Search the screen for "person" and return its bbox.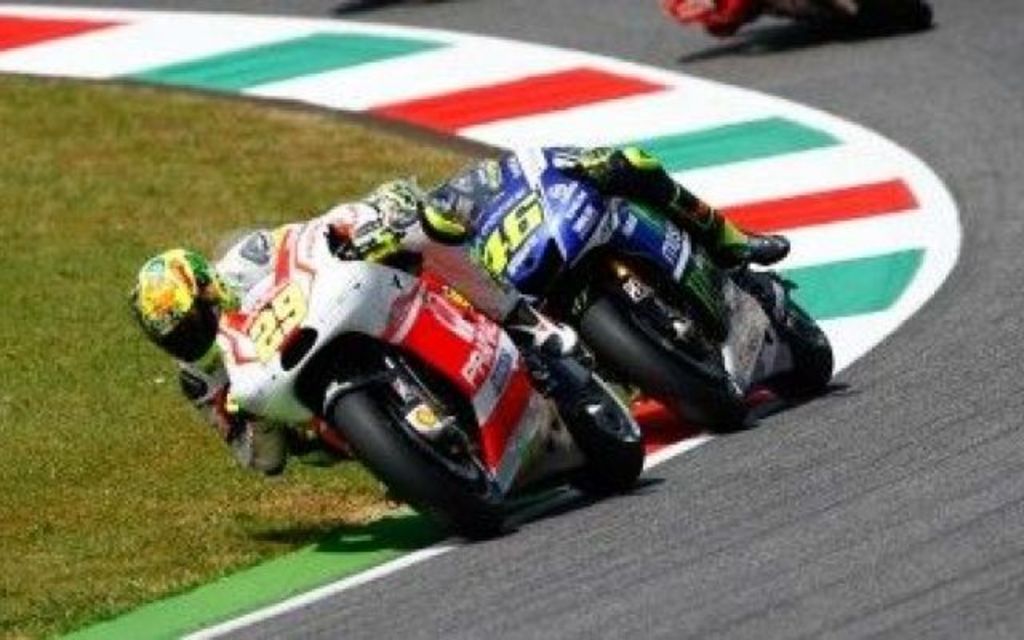
Found: 126/202/573/466.
